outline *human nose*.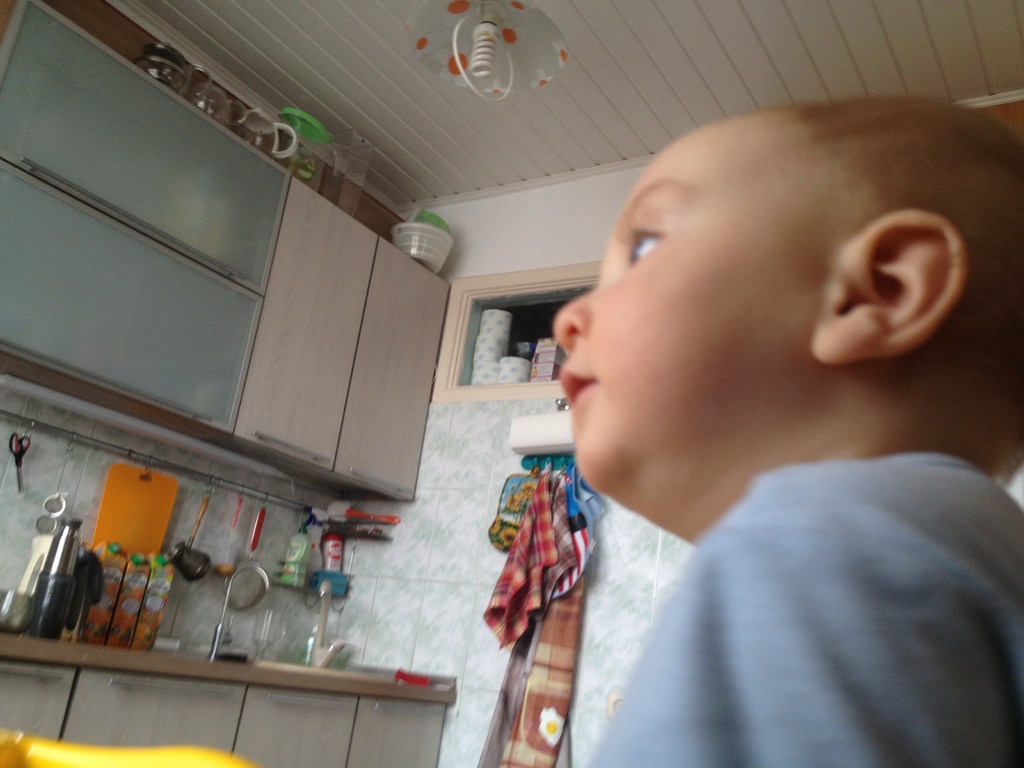
Outline: <bbox>550, 284, 596, 346</bbox>.
